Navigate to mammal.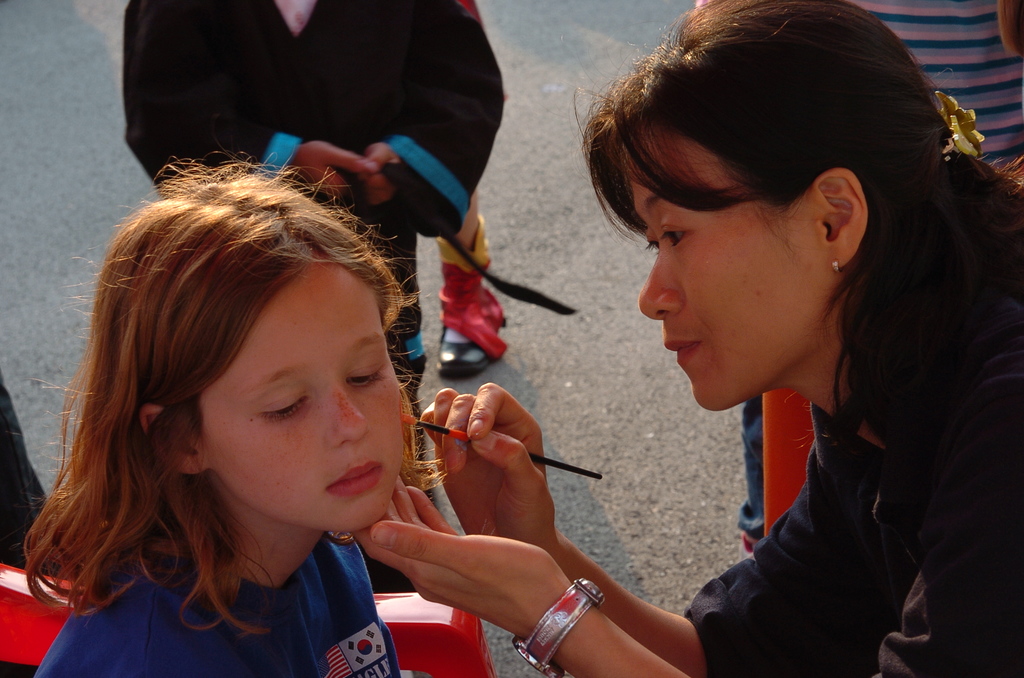
Navigation target: [left=28, top=144, right=456, bottom=677].
